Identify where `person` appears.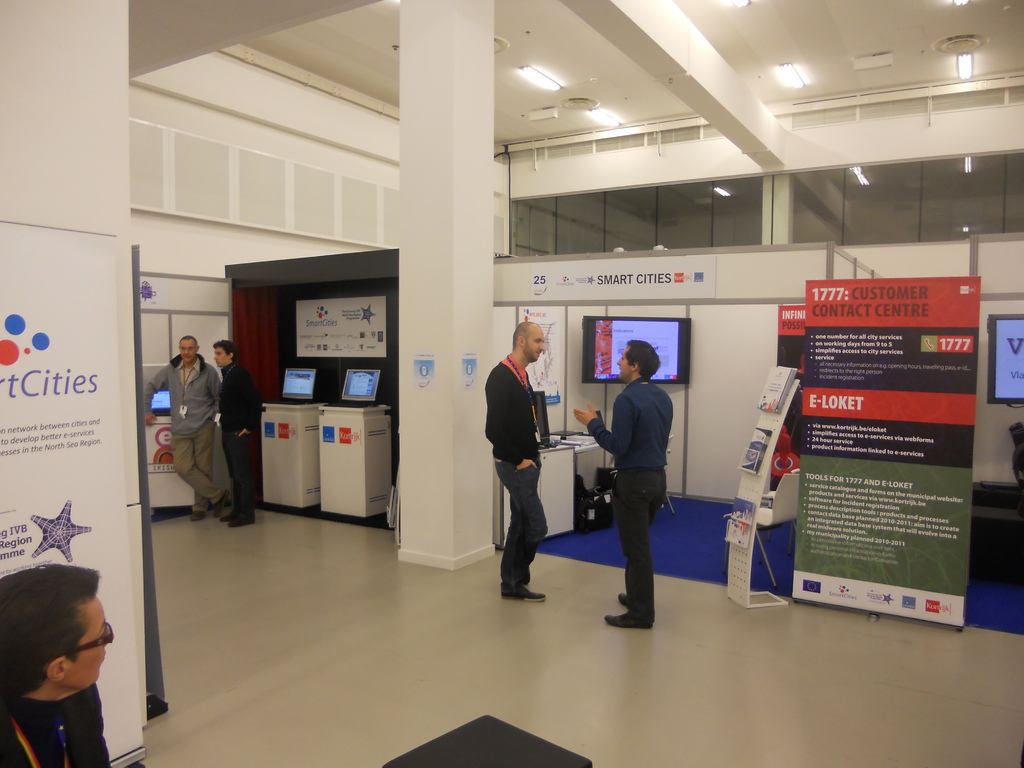
Appears at [484, 300, 563, 609].
